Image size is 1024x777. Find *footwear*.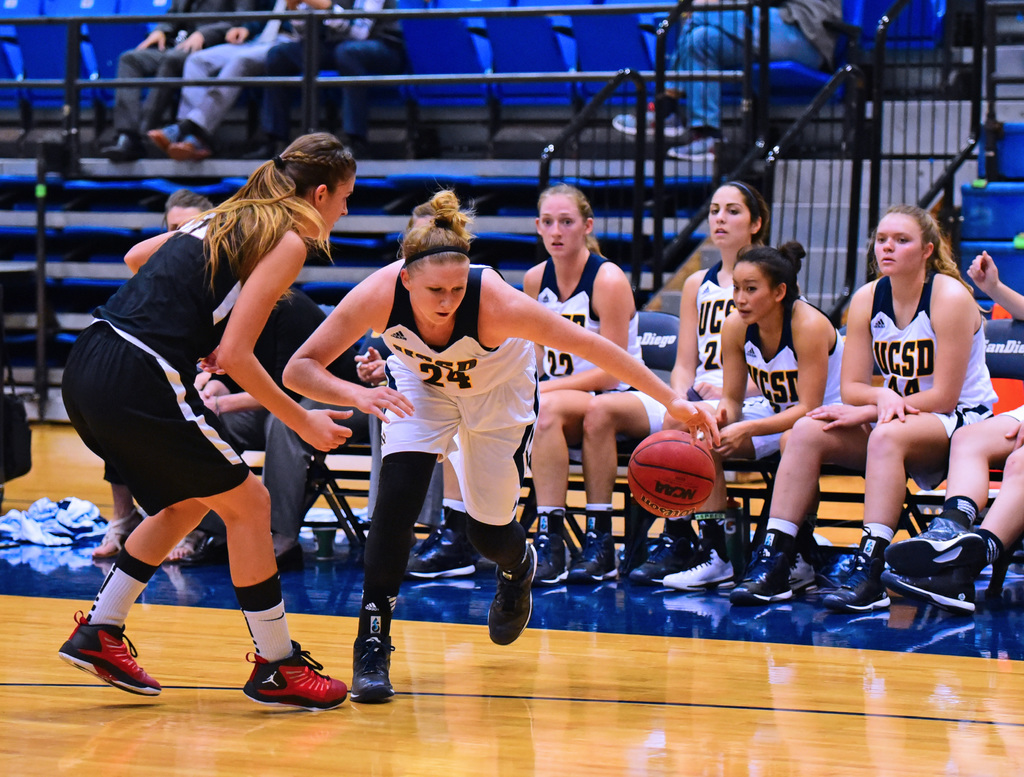
[x1=241, y1=639, x2=347, y2=713].
